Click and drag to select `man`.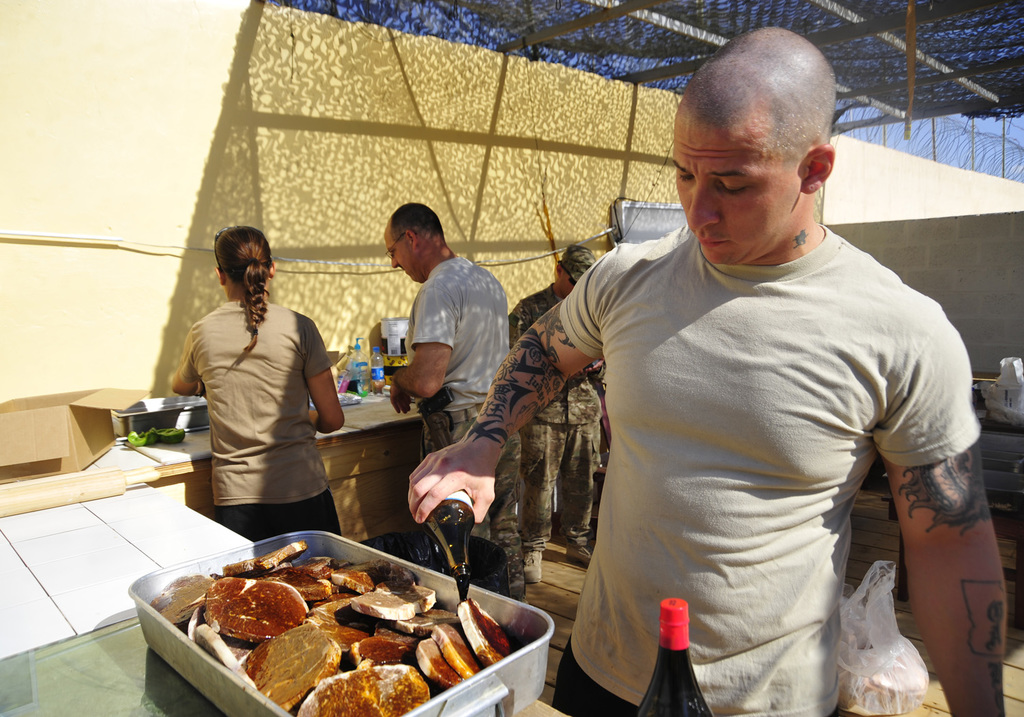
Selection: bbox=[509, 57, 990, 707].
